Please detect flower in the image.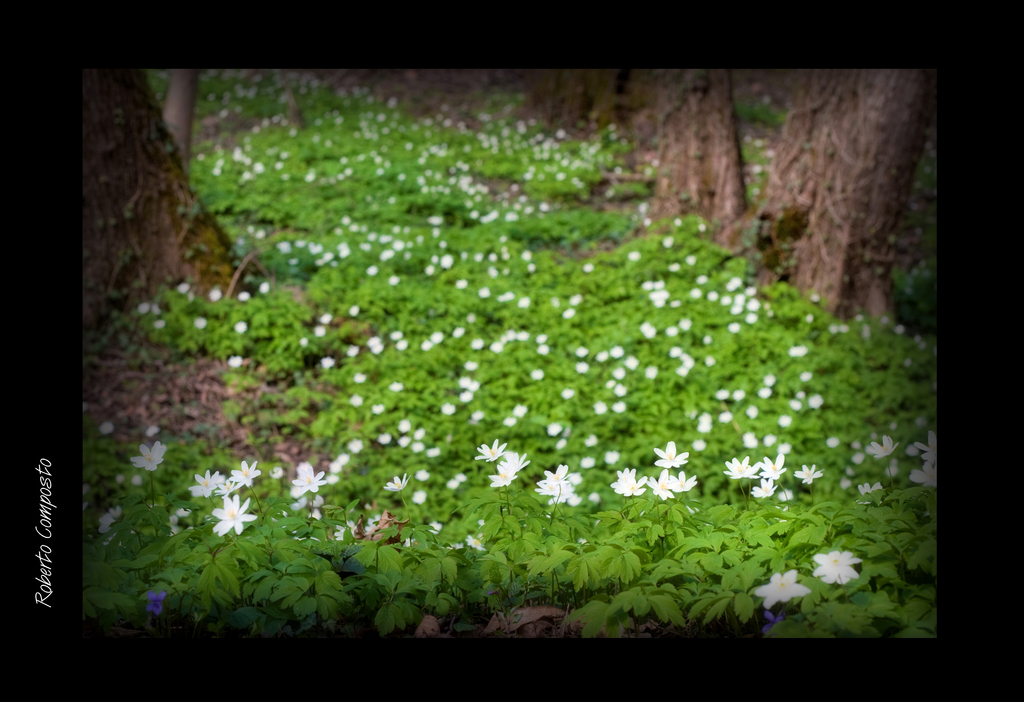
Rect(758, 456, 784, 479).
